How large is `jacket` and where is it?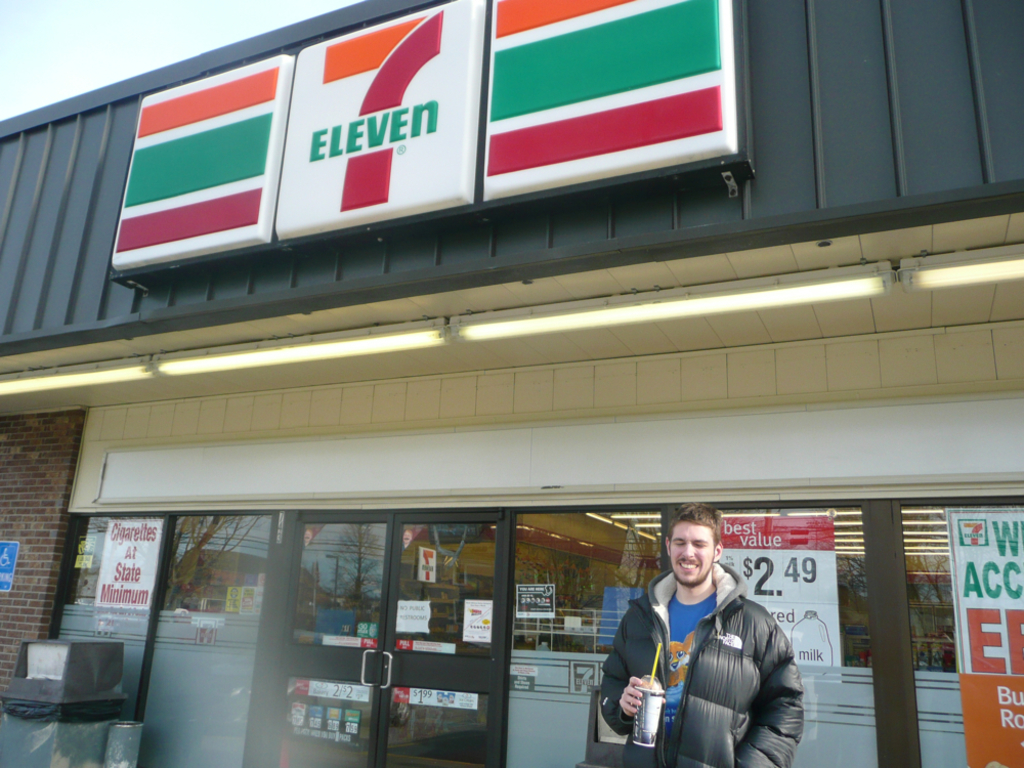
Bounding box: [left=610, top=564, right=815, bottom=765].
